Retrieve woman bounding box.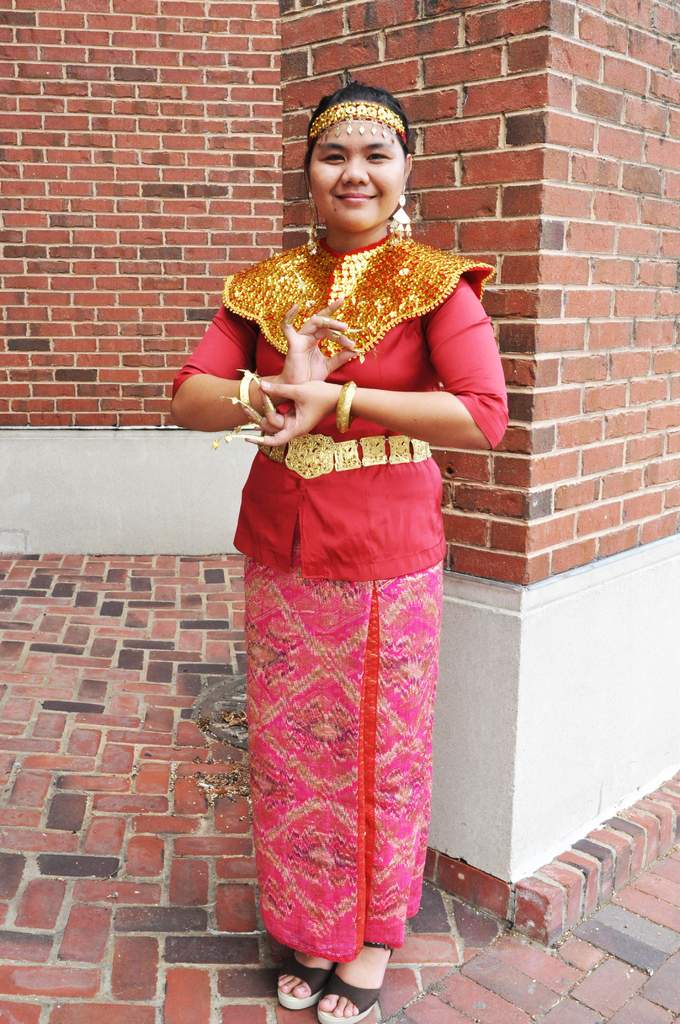
Bounding box: l=205, t=110, r=480, b=983.
